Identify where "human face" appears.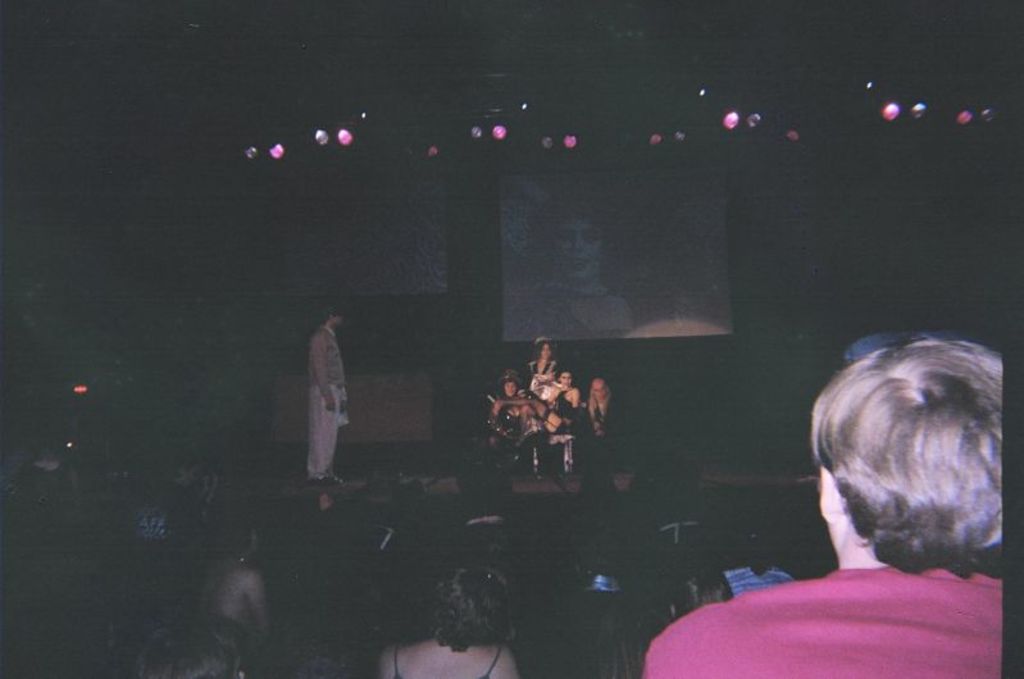
Appears at select_region(504, 382, 515, 396).
